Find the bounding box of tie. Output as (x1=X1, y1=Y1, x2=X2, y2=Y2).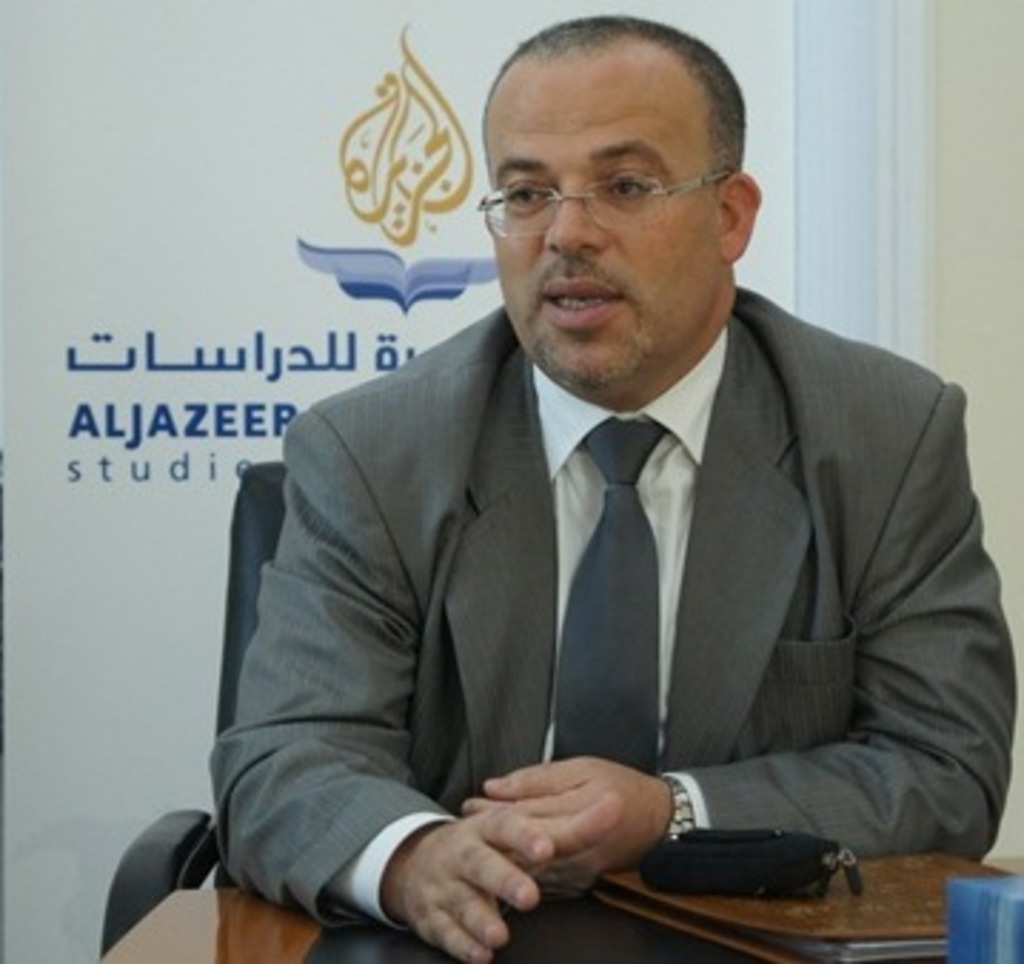
(x1=556, y1=416, x2=673, y2=773).
